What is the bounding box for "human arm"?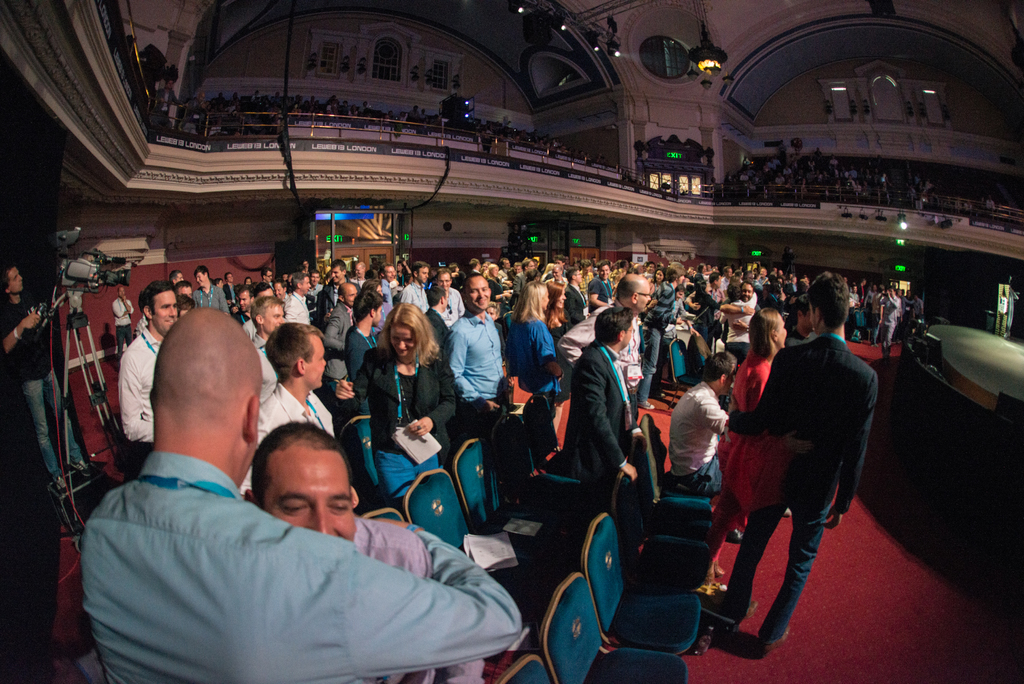
pyautogui.locateOnScreen(822, 383, 877, 531).
